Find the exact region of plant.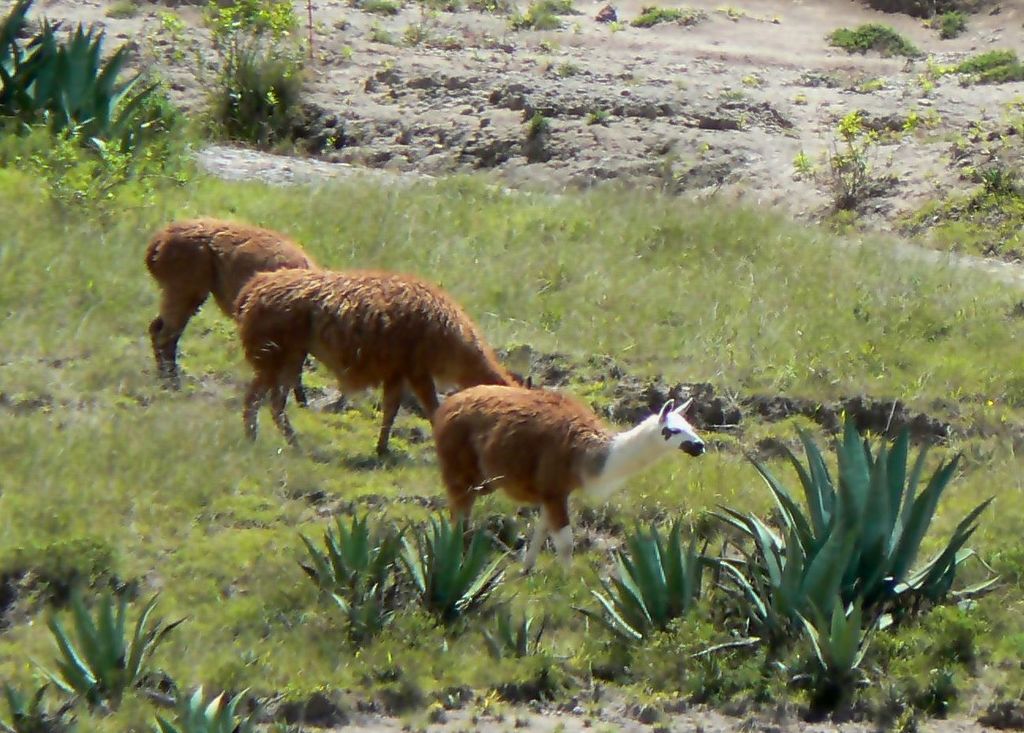
Exact region: detection(666, 342, 1008, 686).
